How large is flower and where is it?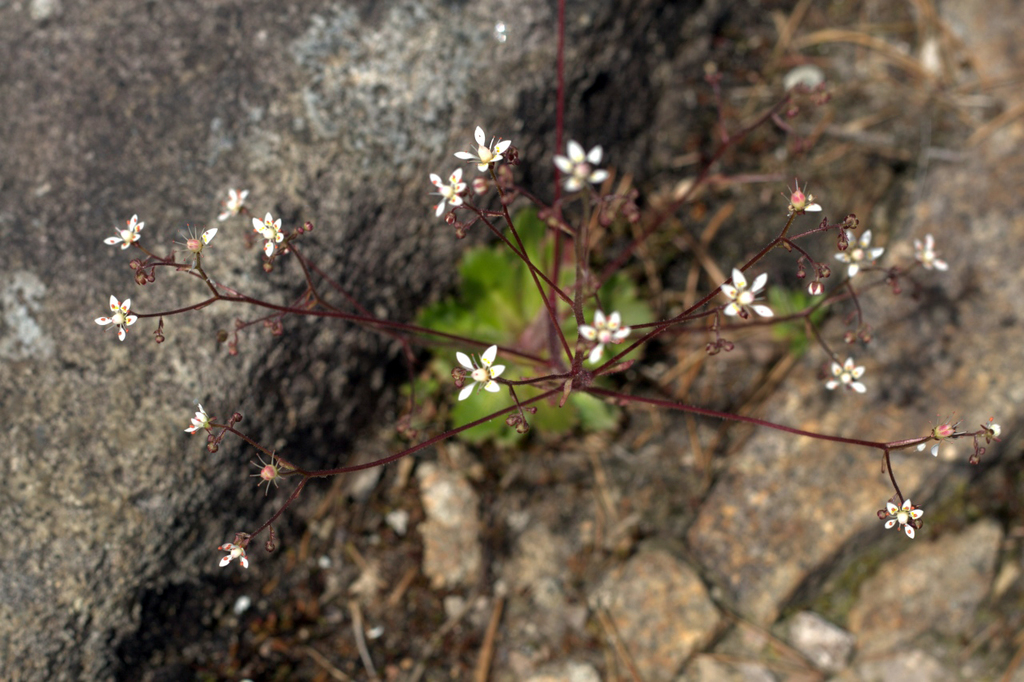
Bounding box: select_region(450, 342, 503, 401).
